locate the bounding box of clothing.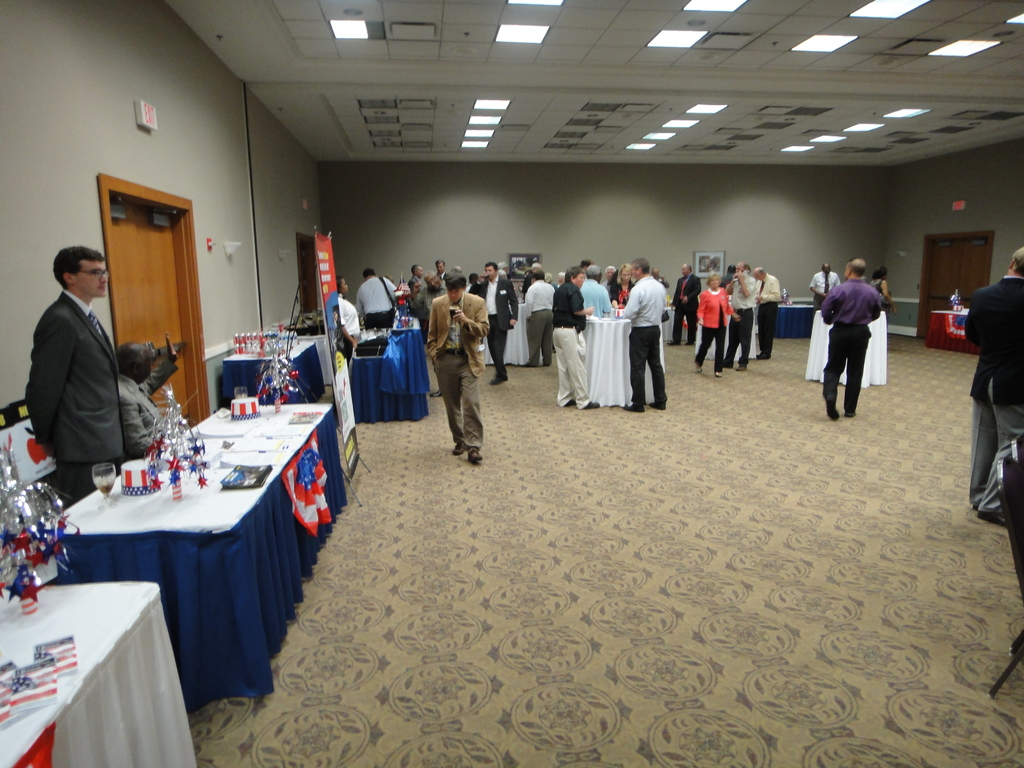
Bounding box: <box>672,273,700,348</box>.
